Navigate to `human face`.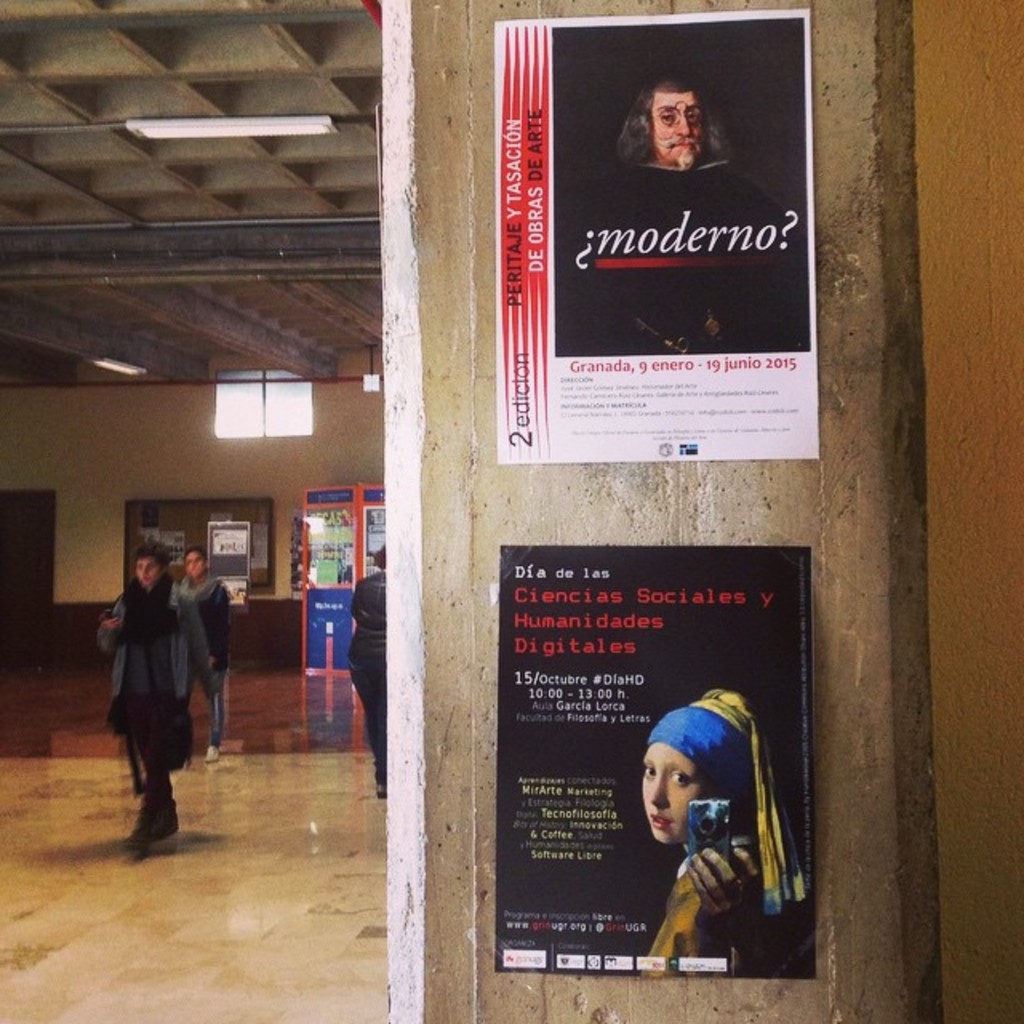
Navigation target: locate(645, 741, 704, 840).
